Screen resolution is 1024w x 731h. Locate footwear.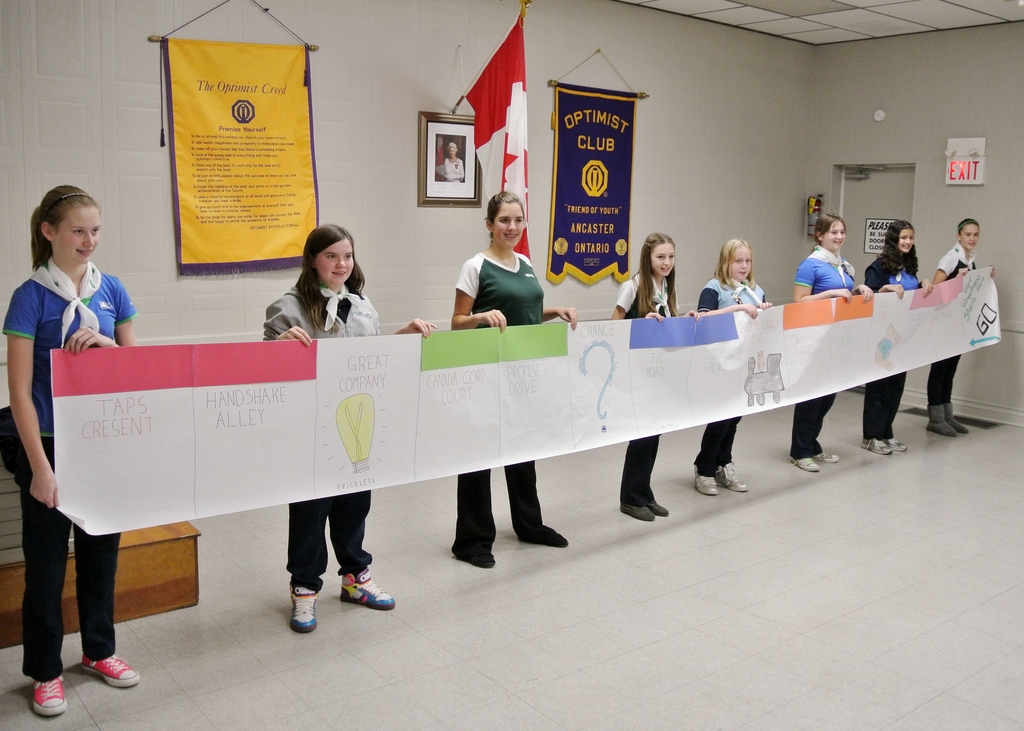
box=[520, 529, 570, 547].
